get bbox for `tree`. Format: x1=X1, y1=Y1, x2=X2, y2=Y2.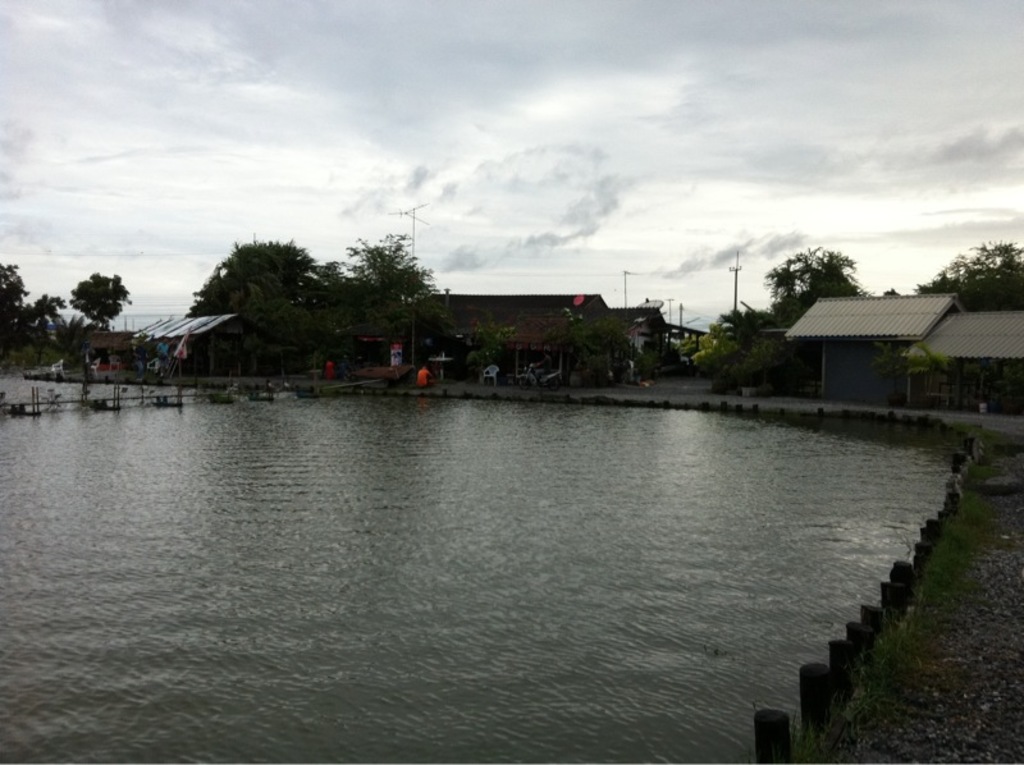
x1=914, y1=238, x2=1023, y2=316.
